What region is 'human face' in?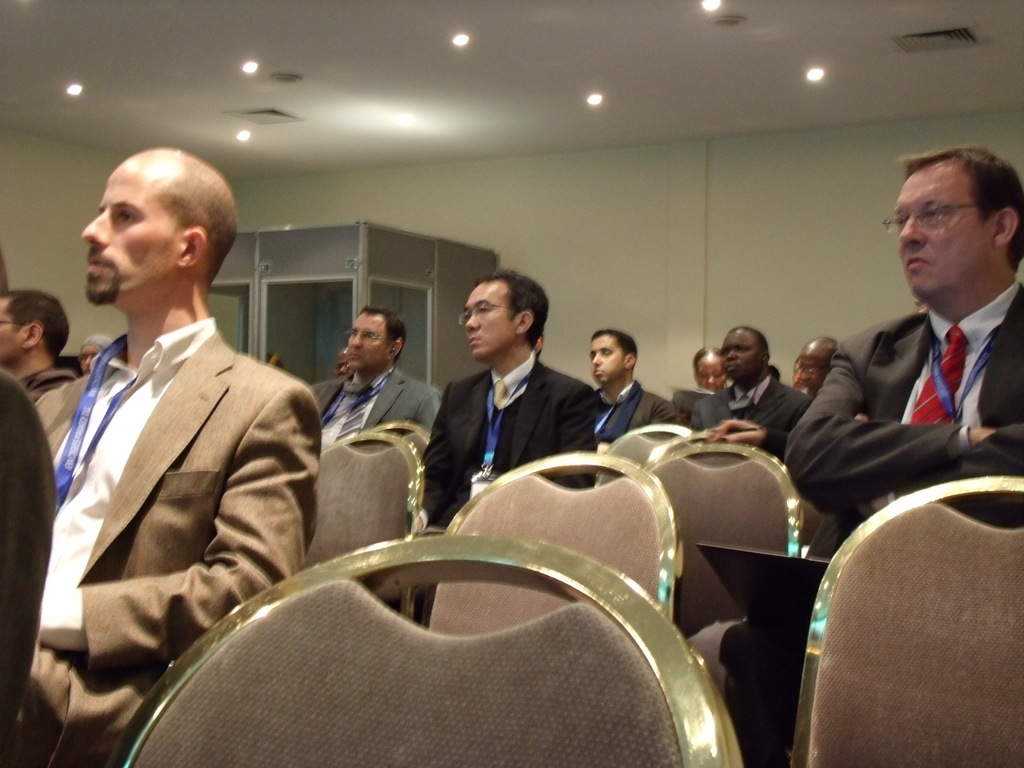
rect(895, 157, 989, 300).
